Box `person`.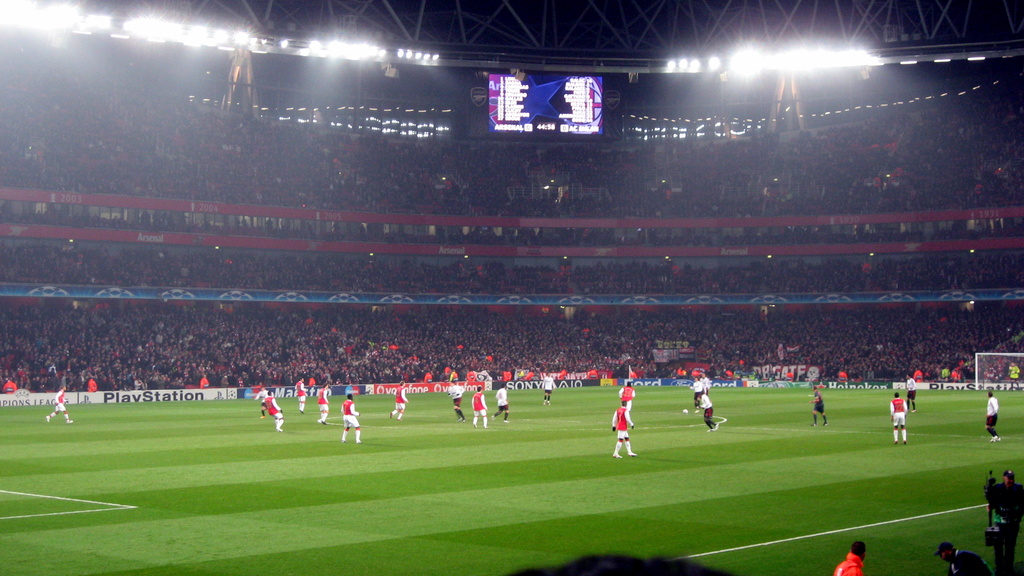
x1=259, y1=392, x2=283, y2=434.
